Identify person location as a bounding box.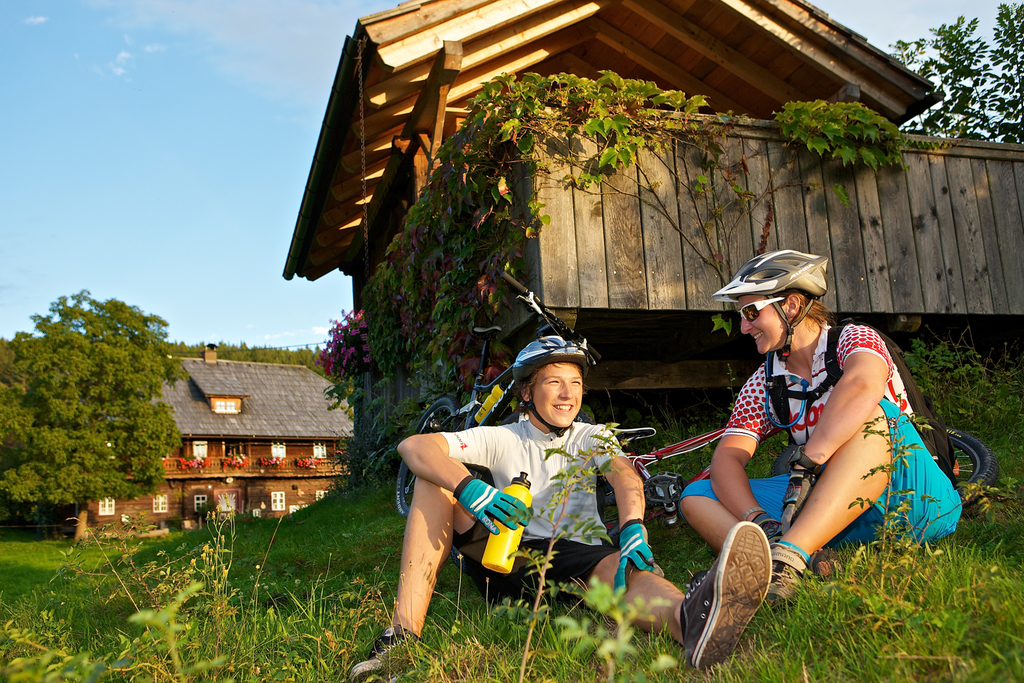
crop(676, 244, 973, 609).
